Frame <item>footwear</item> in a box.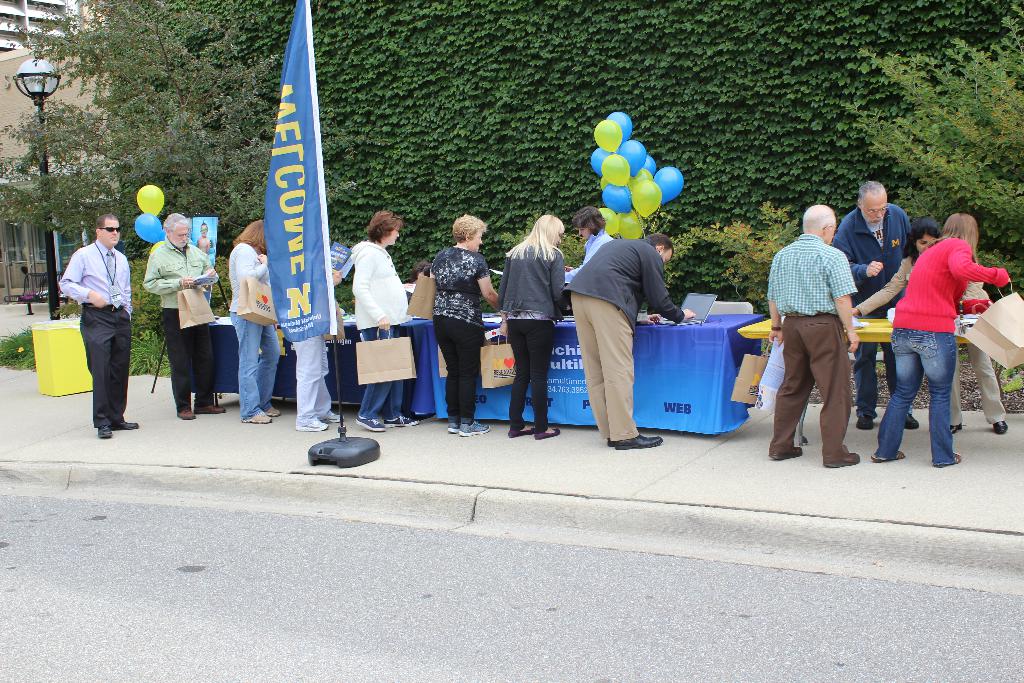
box(897, 409, 921, 432).
